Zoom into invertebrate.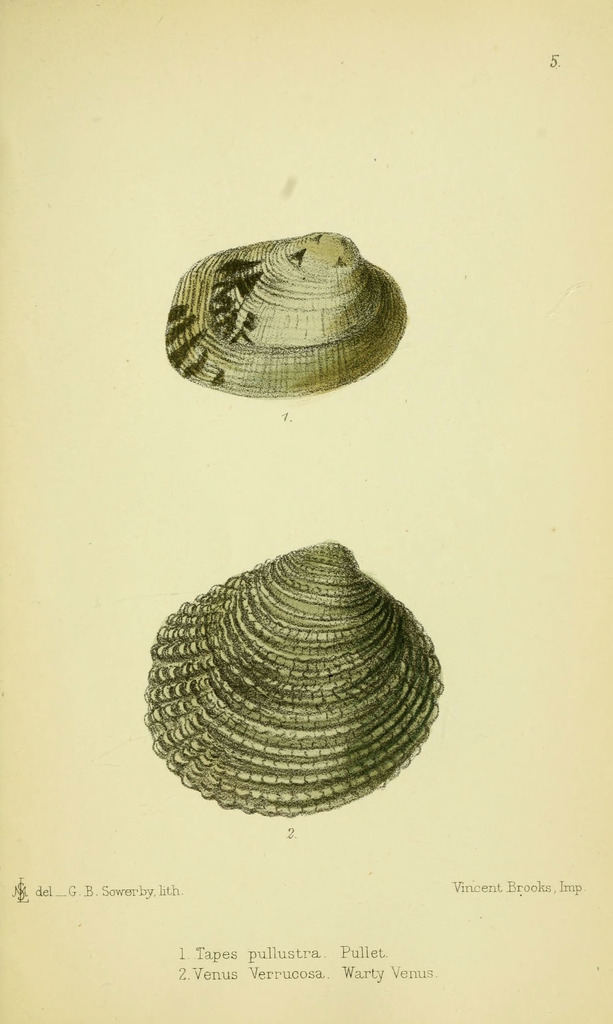
Zoom target: <box>145,540,451,817</box>.
